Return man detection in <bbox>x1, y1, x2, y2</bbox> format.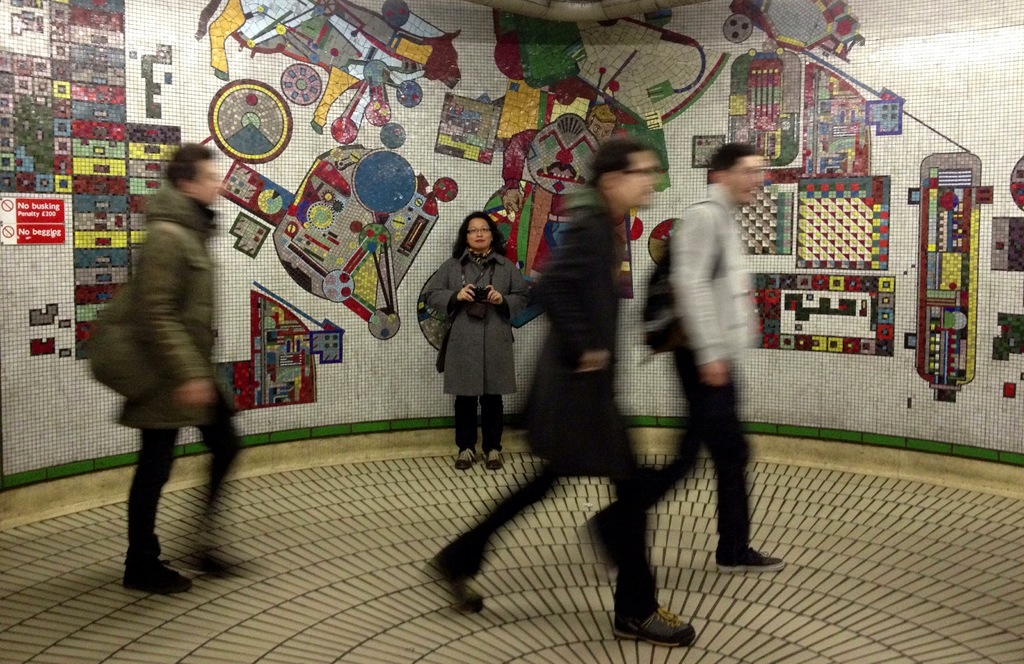
<bbox>629, 136, 778, 601</bbox>.
